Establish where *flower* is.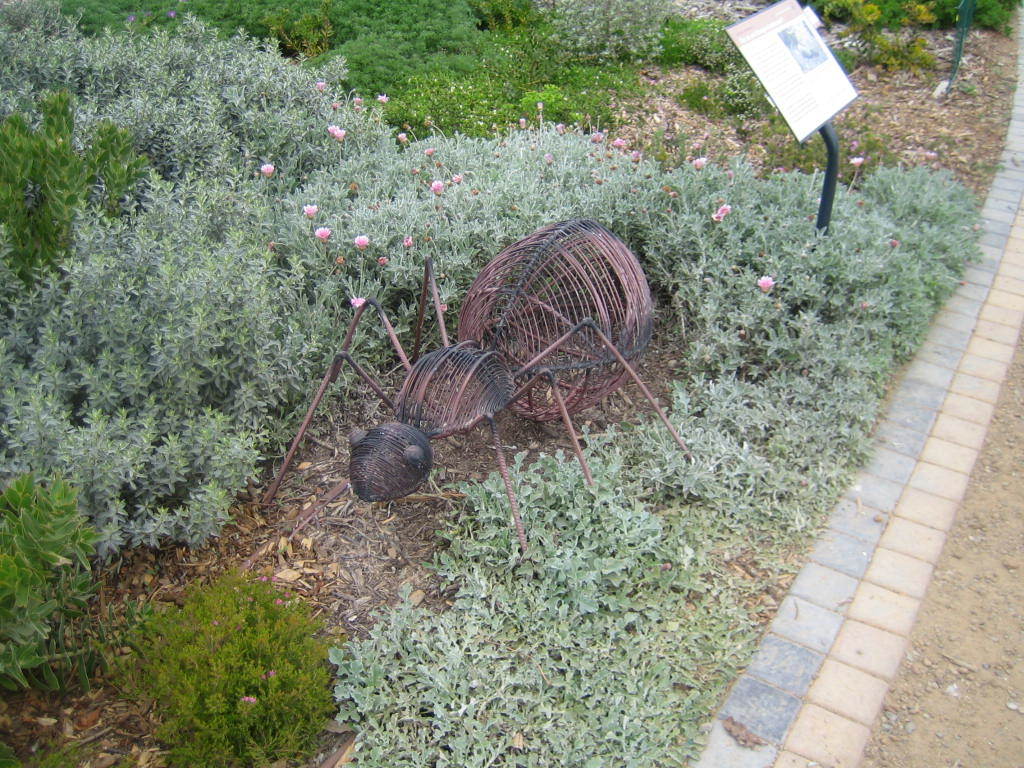
Established at <box>710,199,735,224</box>.
